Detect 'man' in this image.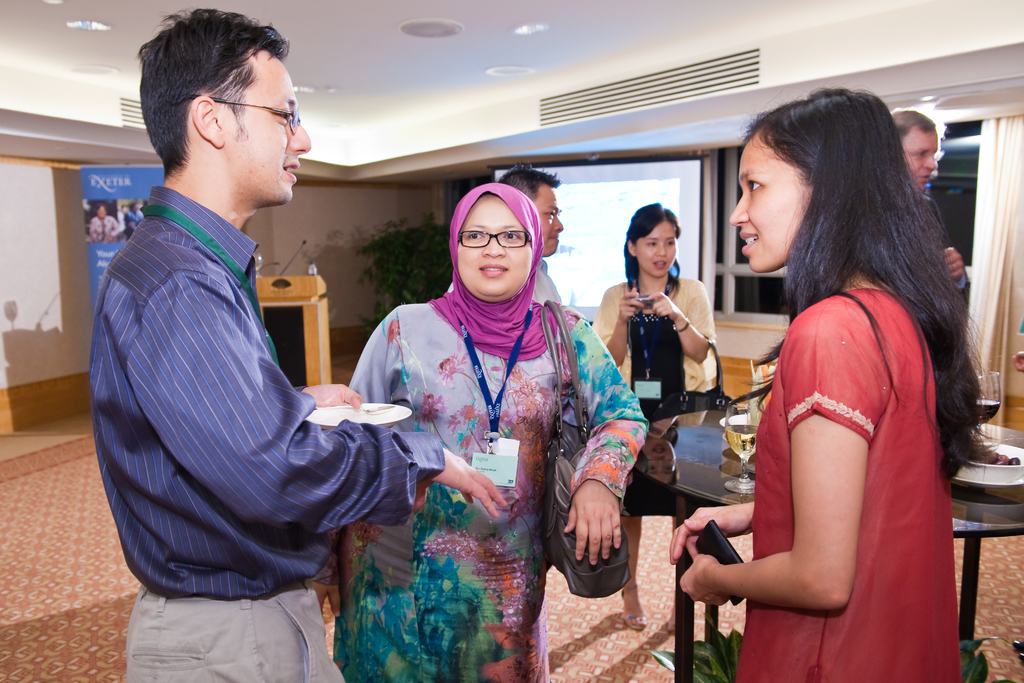
Detection: {"left": 85, "top": 22, "right": 409, "bottom": 665}.
